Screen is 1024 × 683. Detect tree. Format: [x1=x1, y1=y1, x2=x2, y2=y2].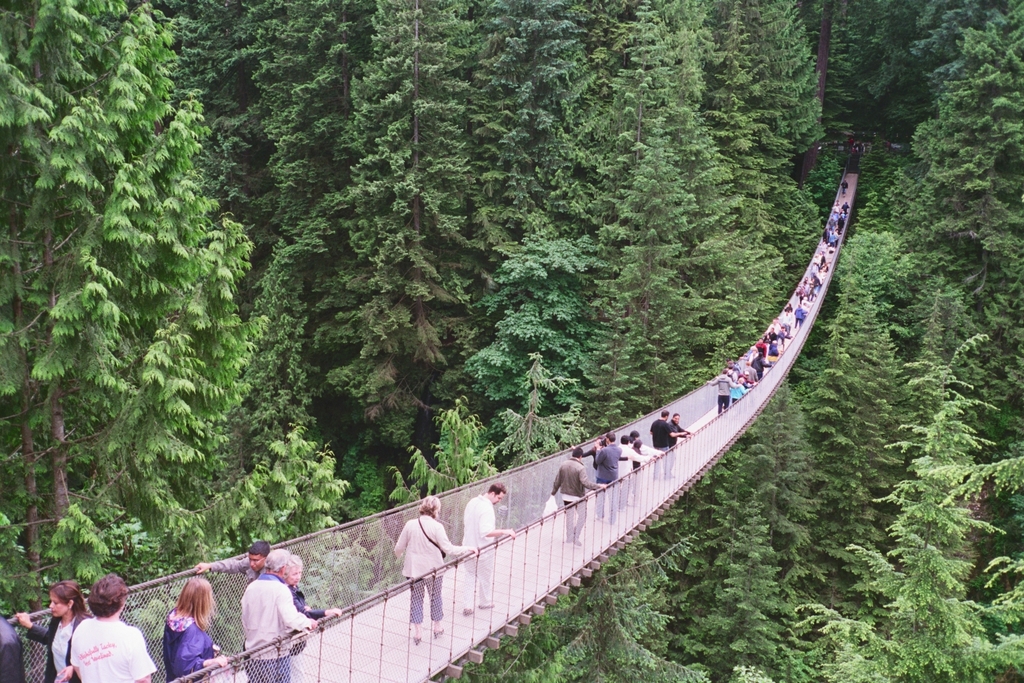
[x1=229, y1=426, x2=376, y2=653].
